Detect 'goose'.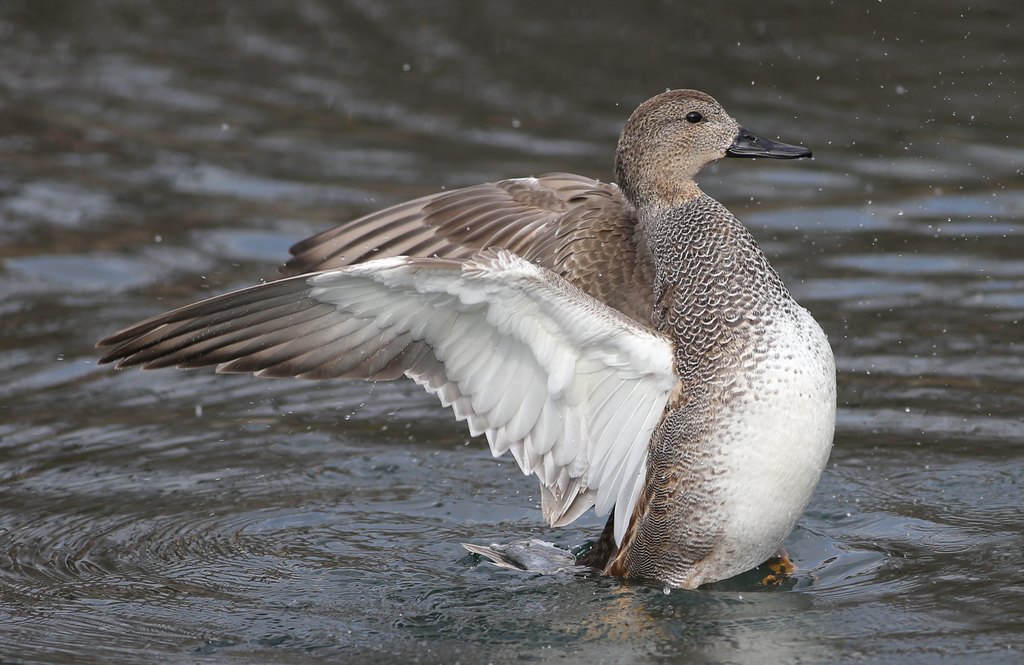
Detected at <region>99, 118, 822, 569</region>.
